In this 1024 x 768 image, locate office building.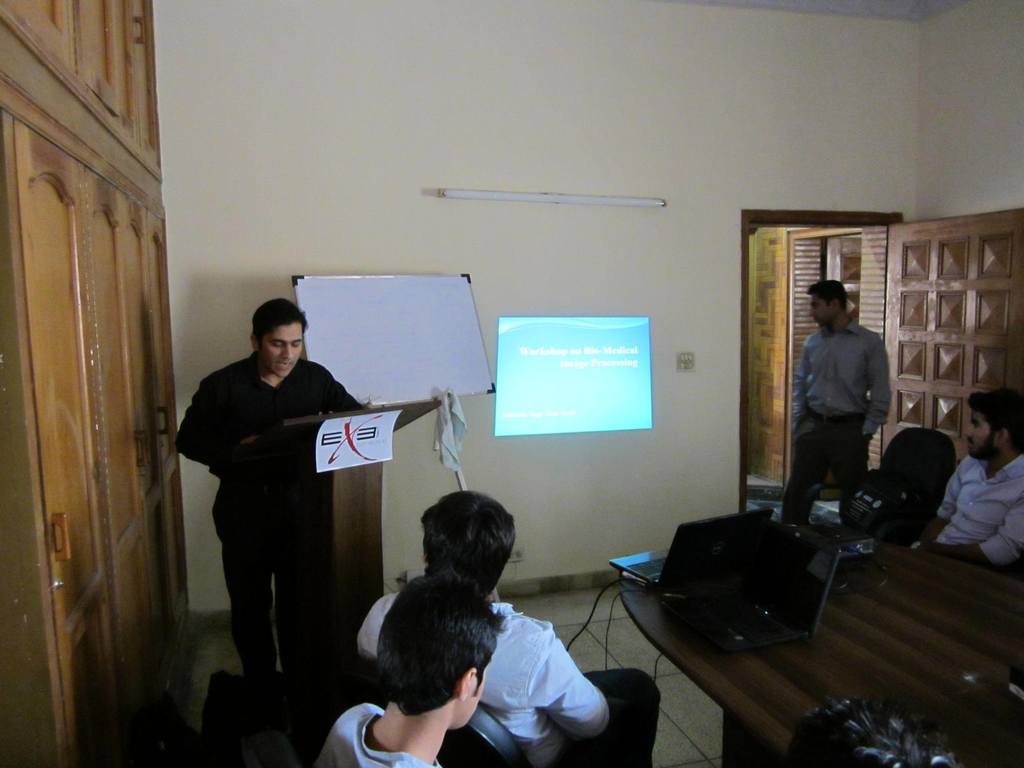
Bounding box: bbox=(46, 23, 1023, 767).
